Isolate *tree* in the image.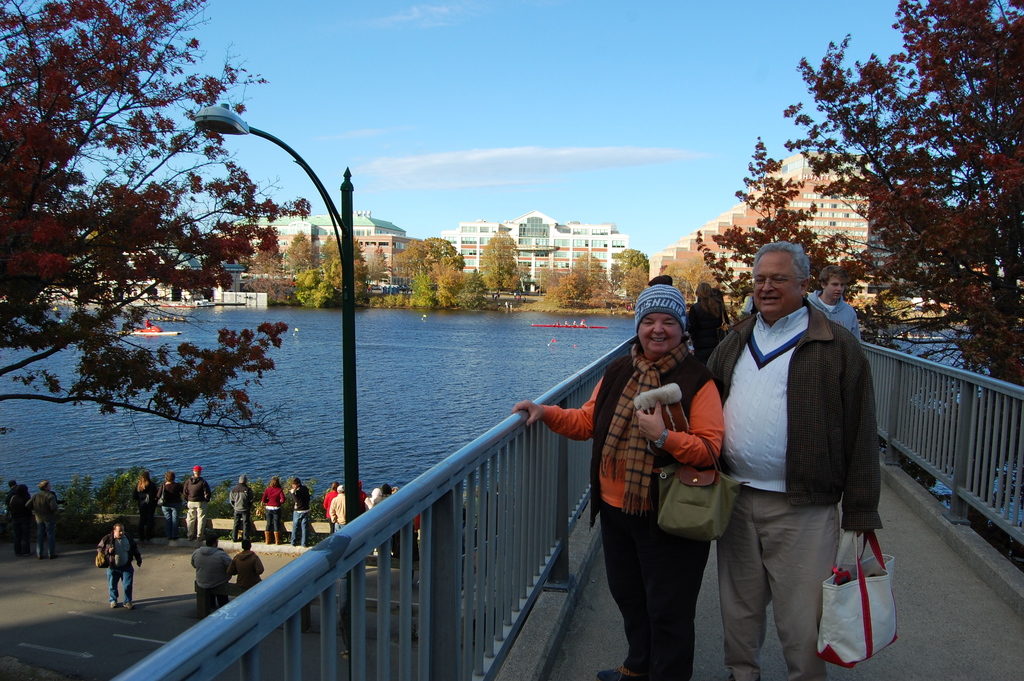
Isolated region: BBox(301, 277, 340, 308).
